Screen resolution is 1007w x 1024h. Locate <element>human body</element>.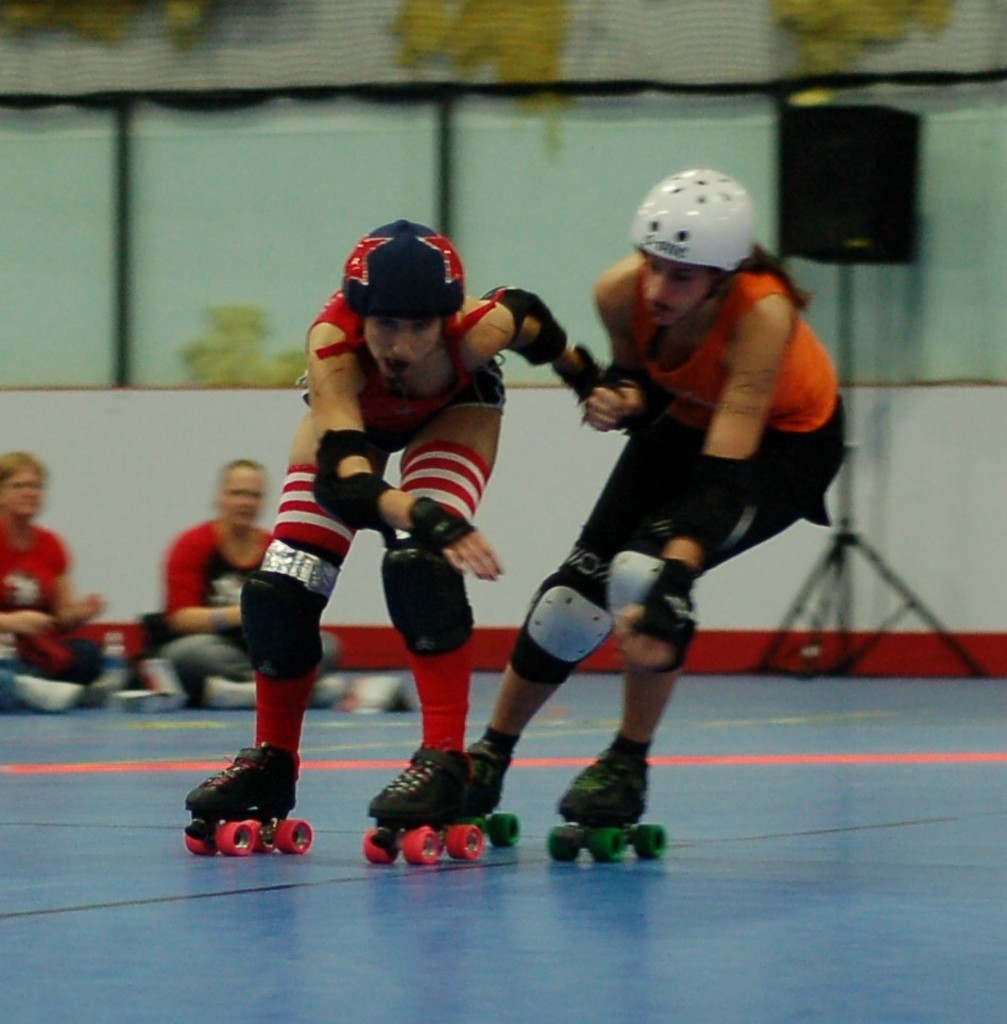
487 167 846 802.
